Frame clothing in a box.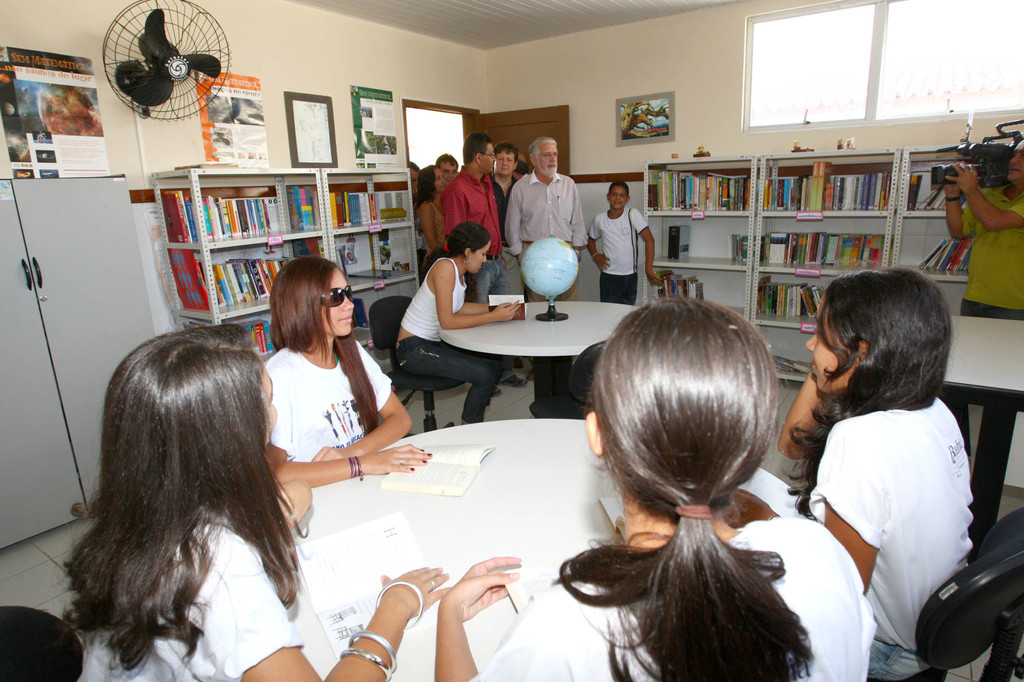
<box>73,499,304,681</box>.
